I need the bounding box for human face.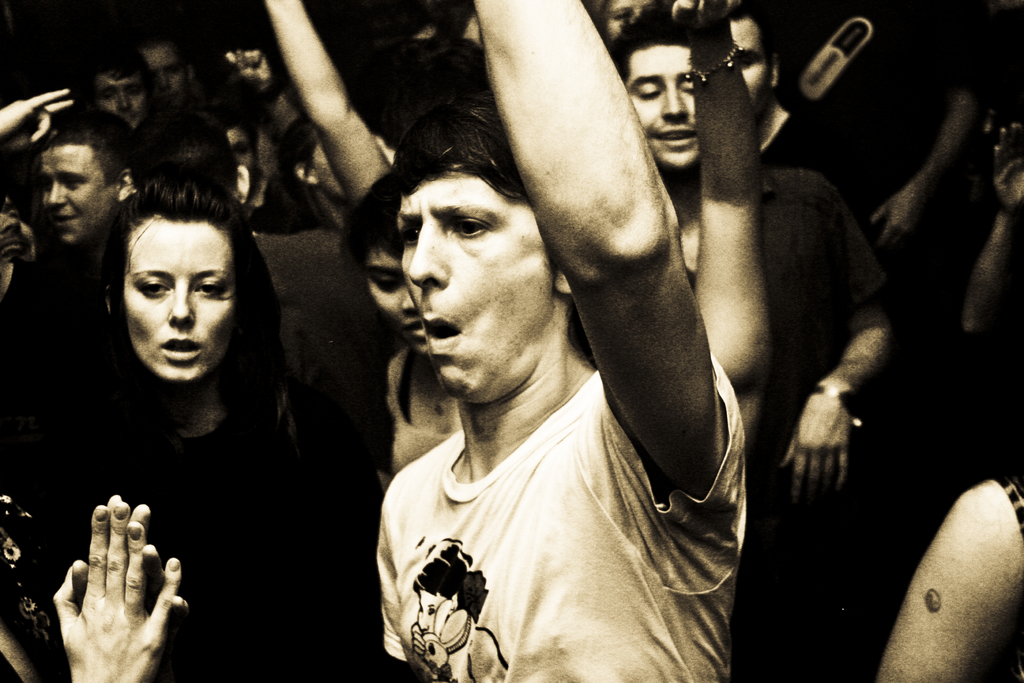
Here it is: (x1=623, y1=38, x2=724, y2=177).
